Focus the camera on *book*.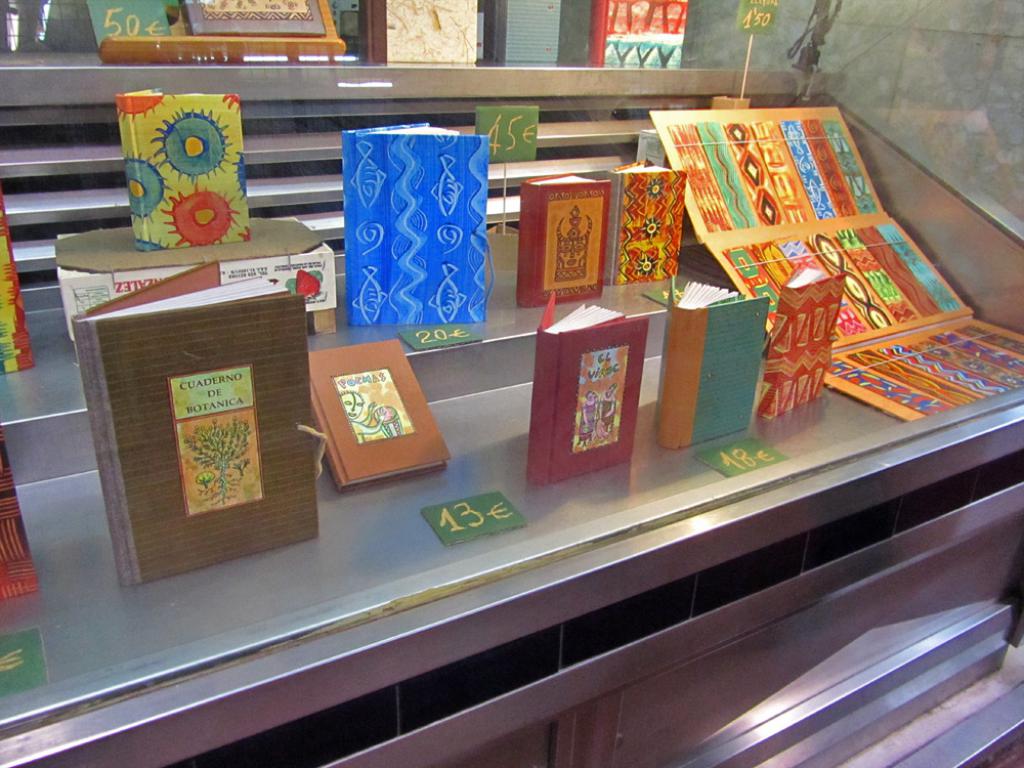
Focus region: 659:269:766:451.
